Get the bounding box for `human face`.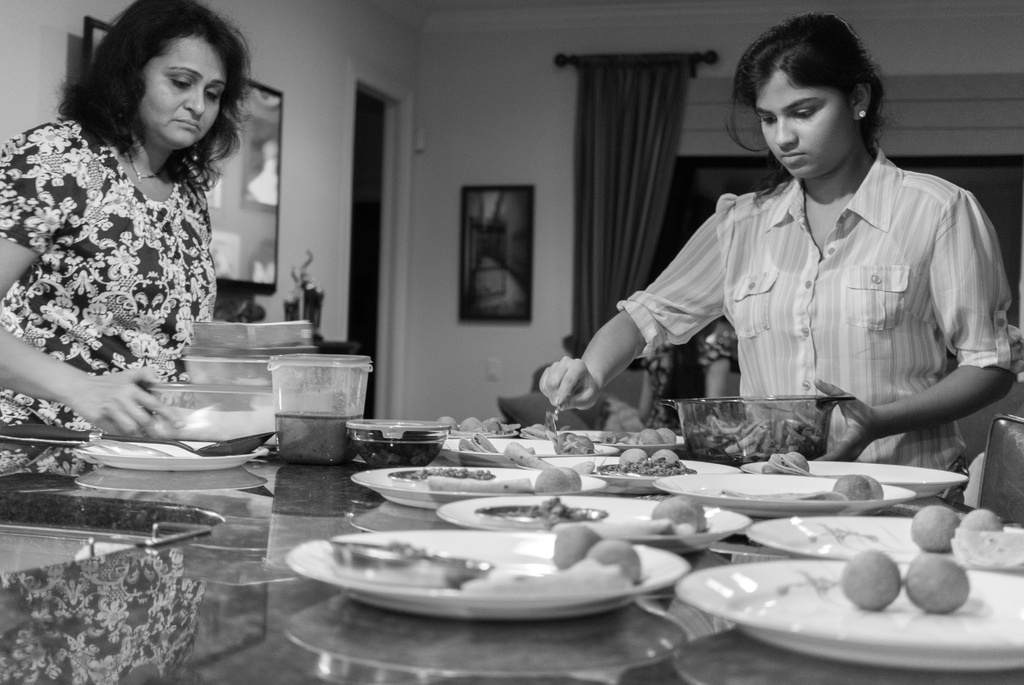
{"x1": 134, "y1": 40, "x2": 225, "y2": 147}.
